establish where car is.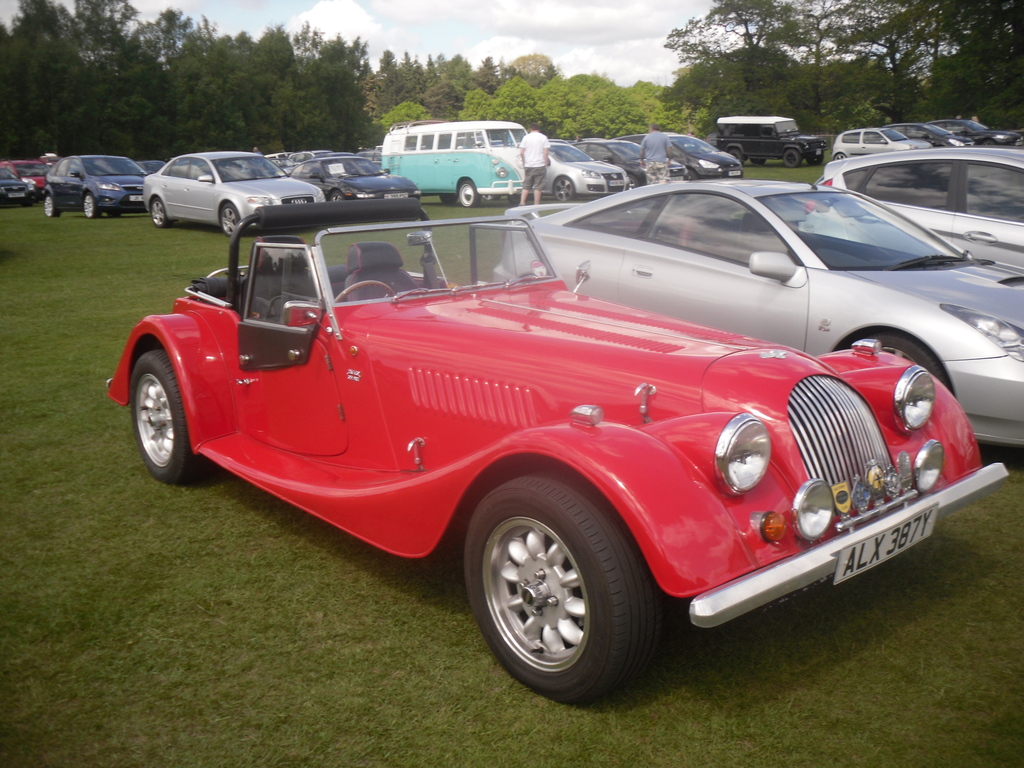
Established at l=878, t=120, r=970, b=151.
